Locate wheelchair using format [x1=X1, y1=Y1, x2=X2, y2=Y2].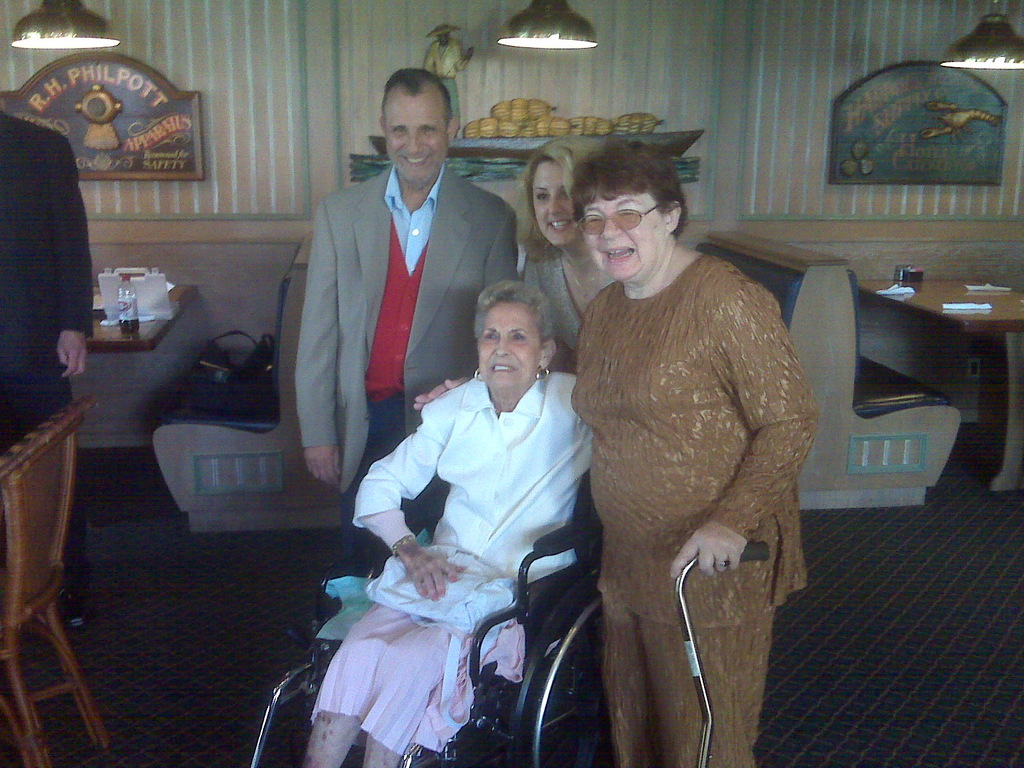
[x1=278, y1=446, x2=675, y2=767].
